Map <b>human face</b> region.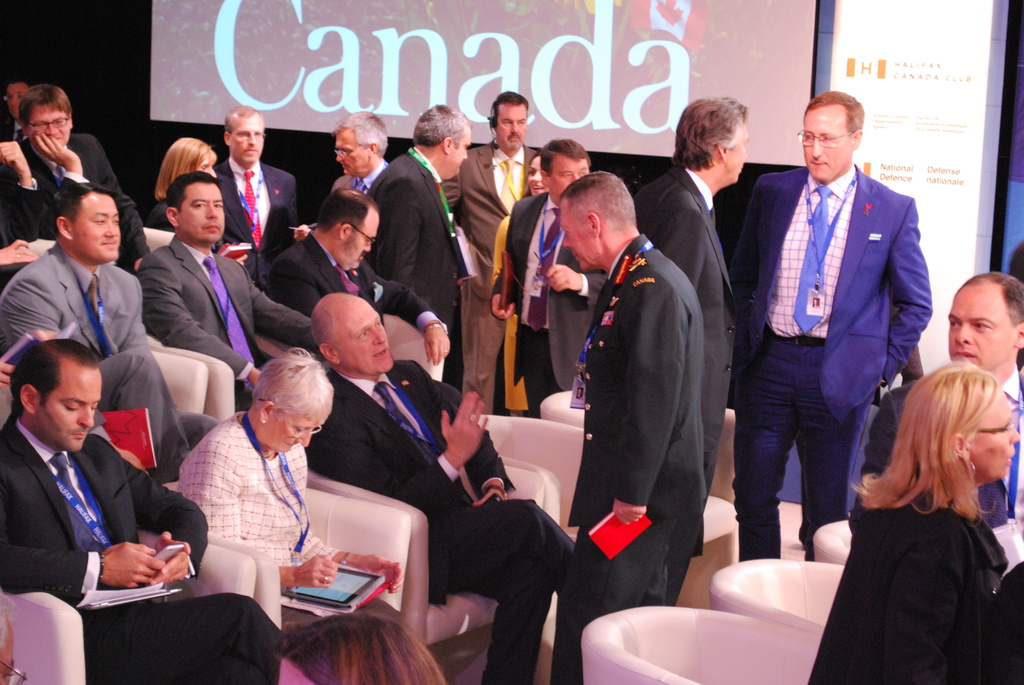
Mapped to (left=38, top=356, right=102, bottom=450).
